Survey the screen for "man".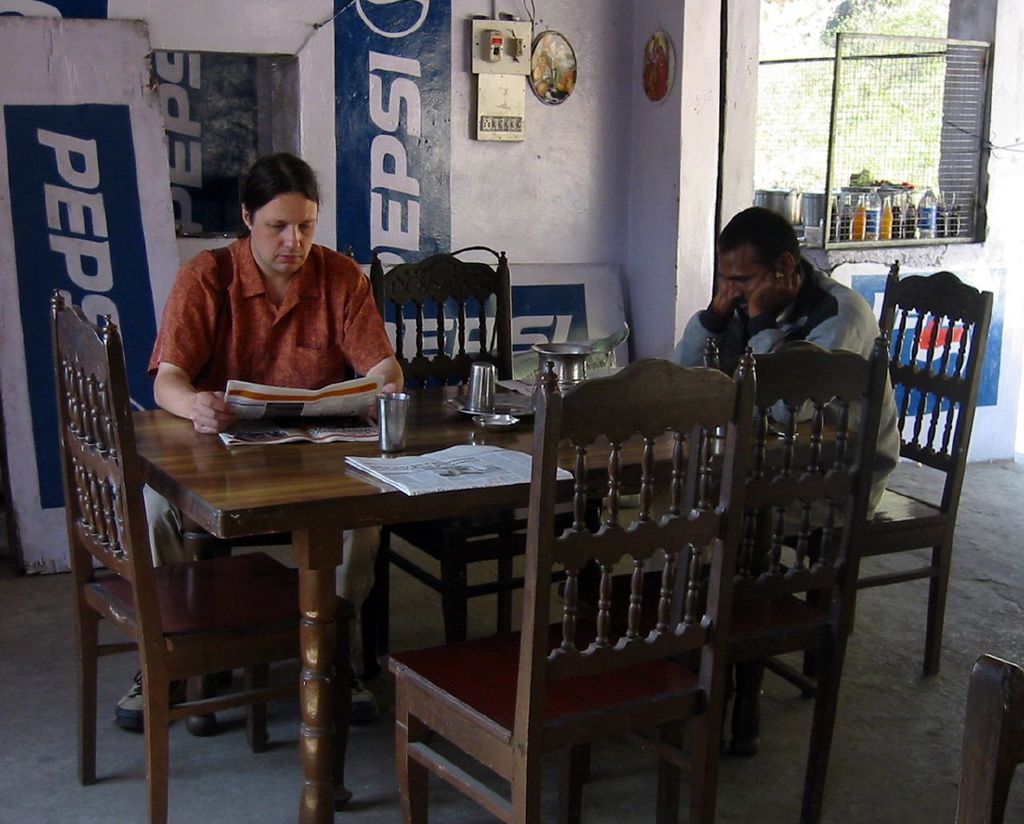
Survey found: box(669, 205, 901, 546).
